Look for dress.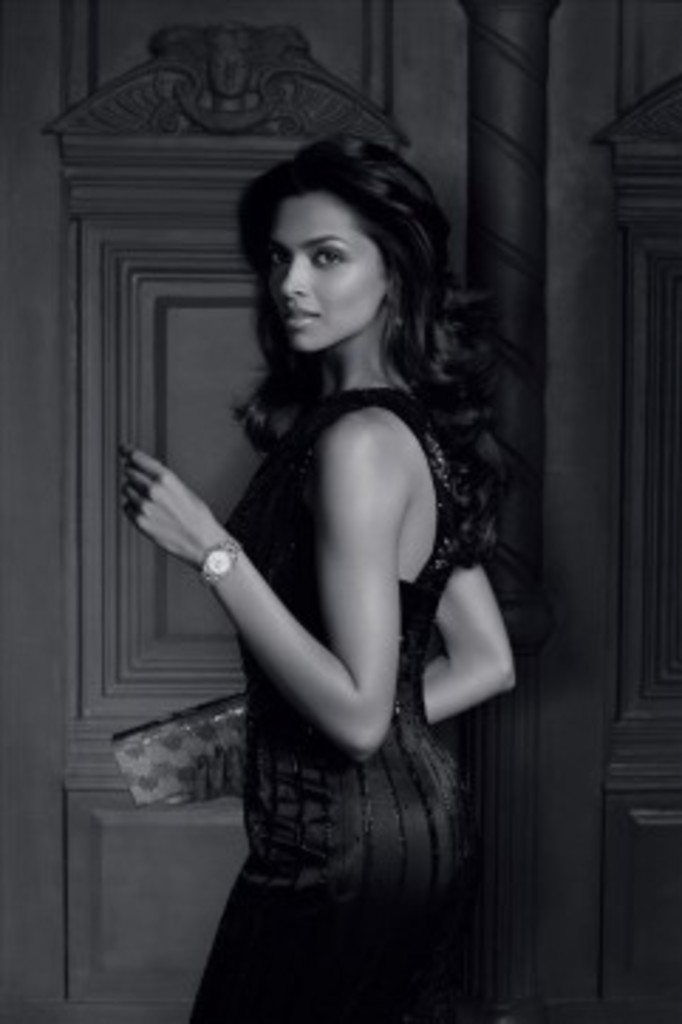
Found: detection(190, 376, 478, 1018).
